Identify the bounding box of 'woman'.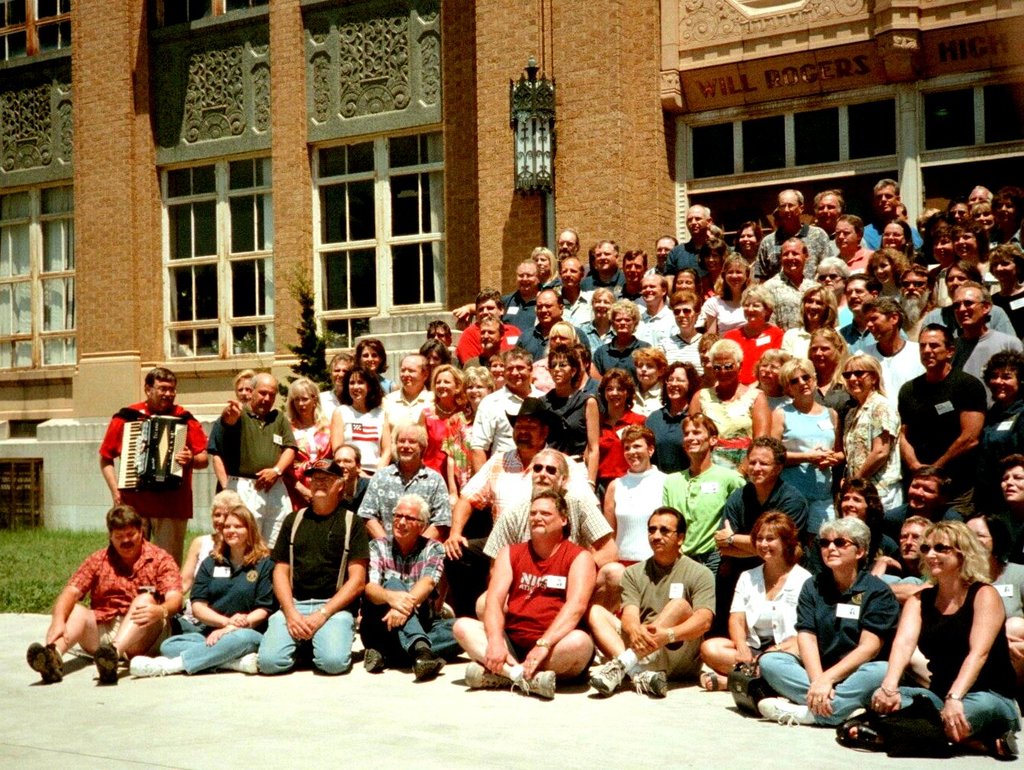
detection(776, 278, 852, 366).
